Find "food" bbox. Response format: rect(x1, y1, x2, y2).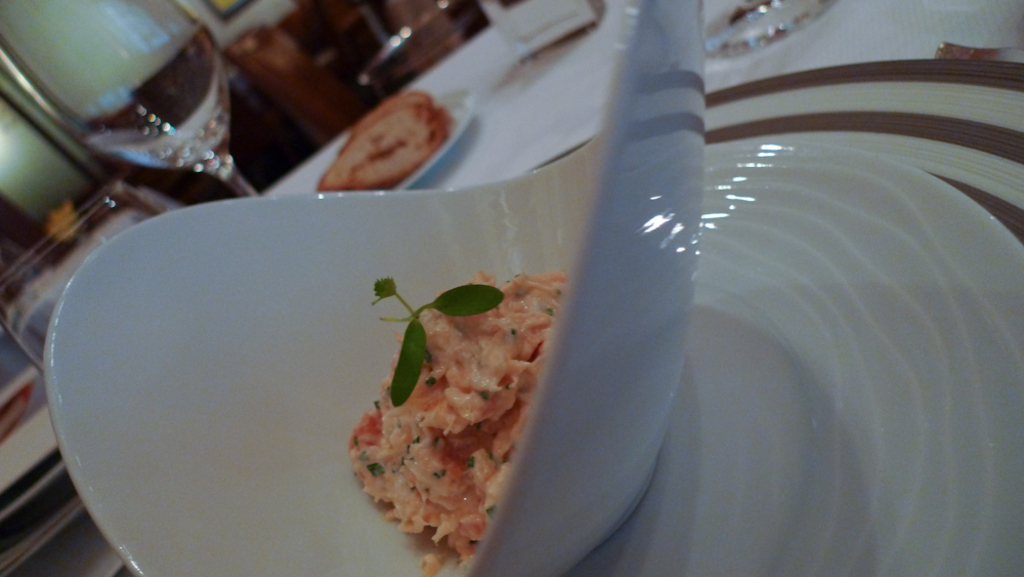
rect(358, 246, 560, 549).
